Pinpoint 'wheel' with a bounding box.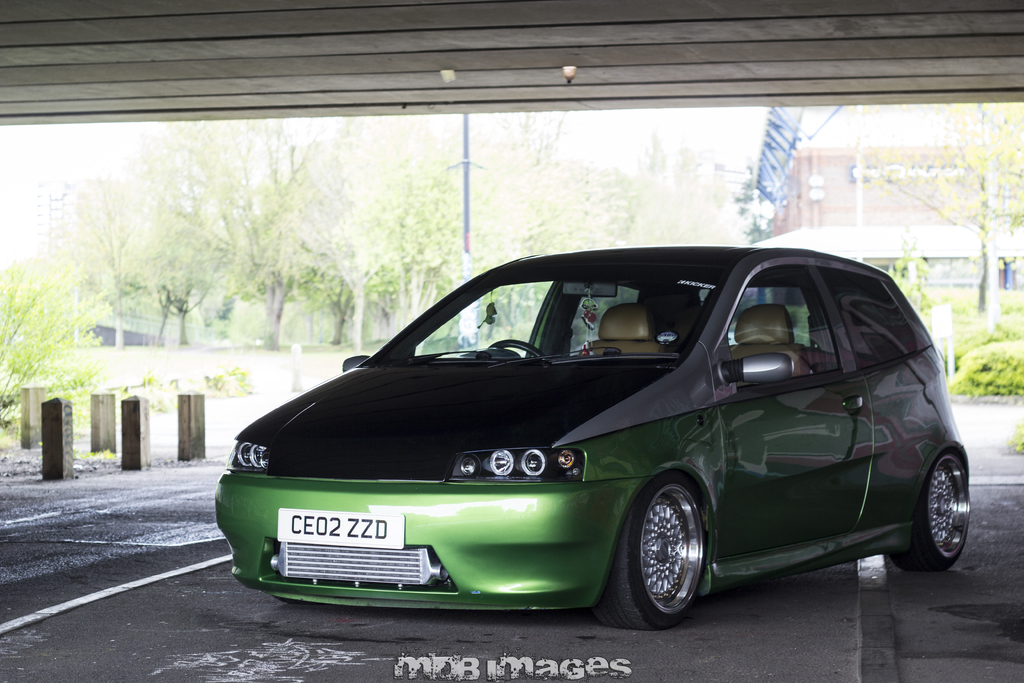
region(632, 492, 719, 620).
